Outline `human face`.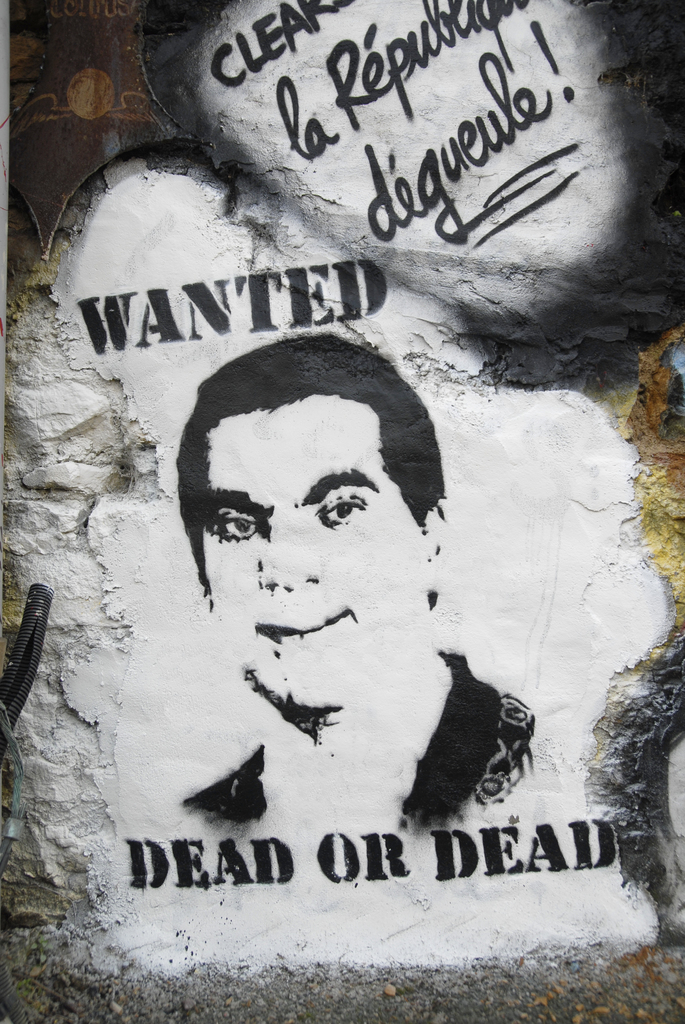
Outline: [x1=193, y1=395, x2=423, y2=722].
